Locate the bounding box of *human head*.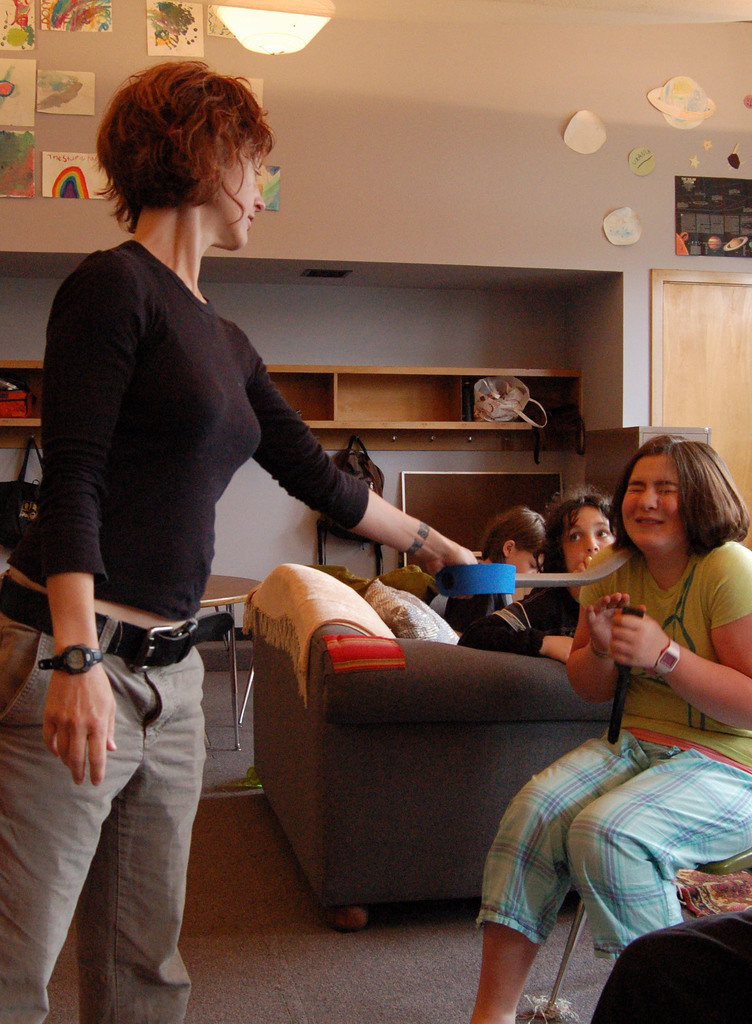
Bounding box: <region>93, 59, 275, 253</region>.
